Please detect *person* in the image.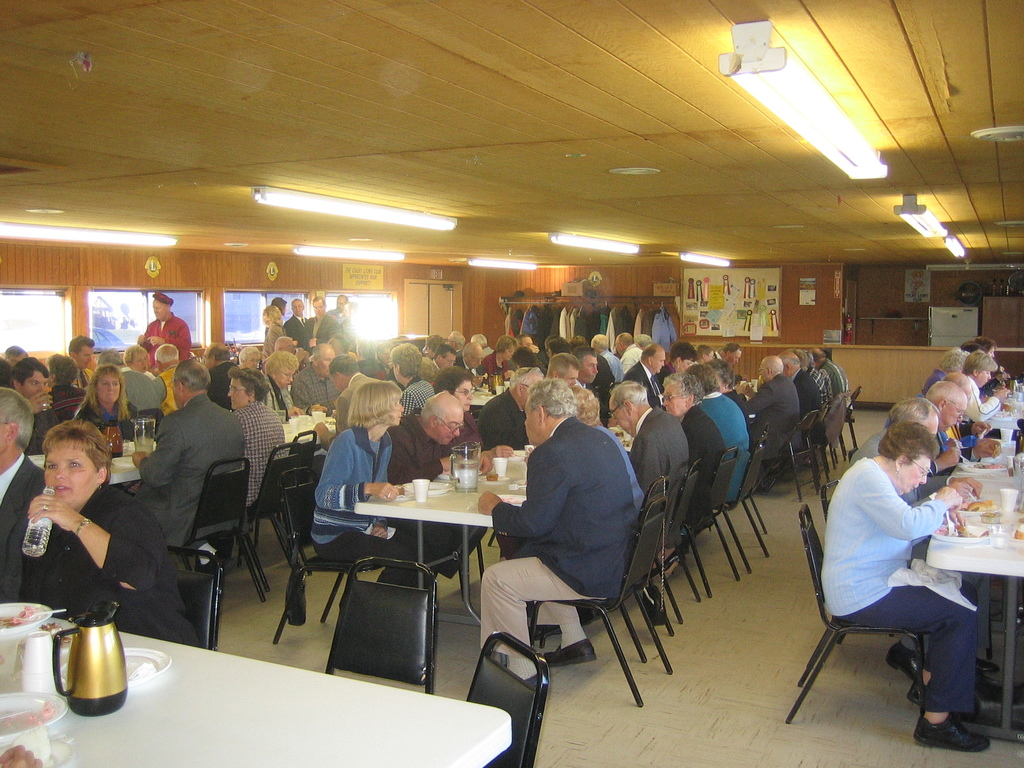
box(434, 365, 513, 461).
